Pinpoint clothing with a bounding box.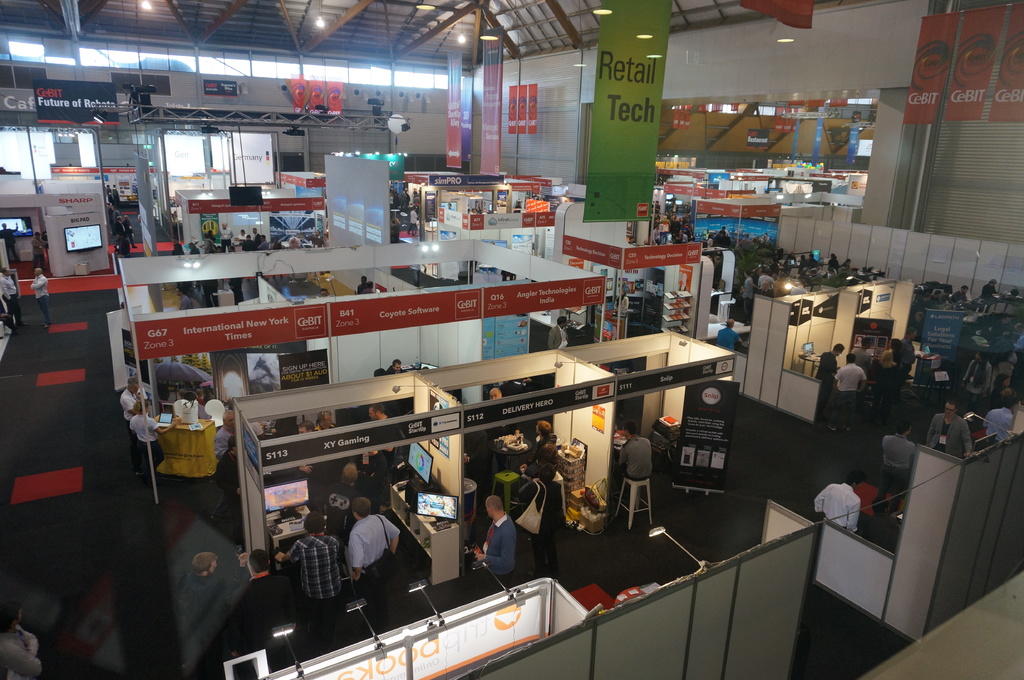
(33, 239, 52, 270).
